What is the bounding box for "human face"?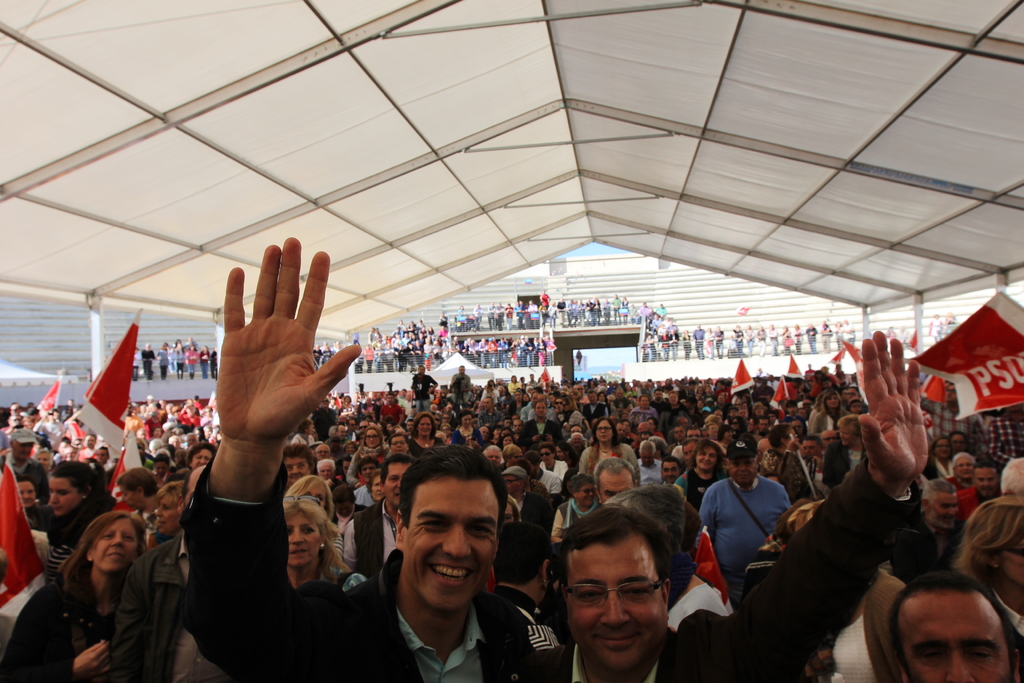
Rect(459, 365, 465, 373).
